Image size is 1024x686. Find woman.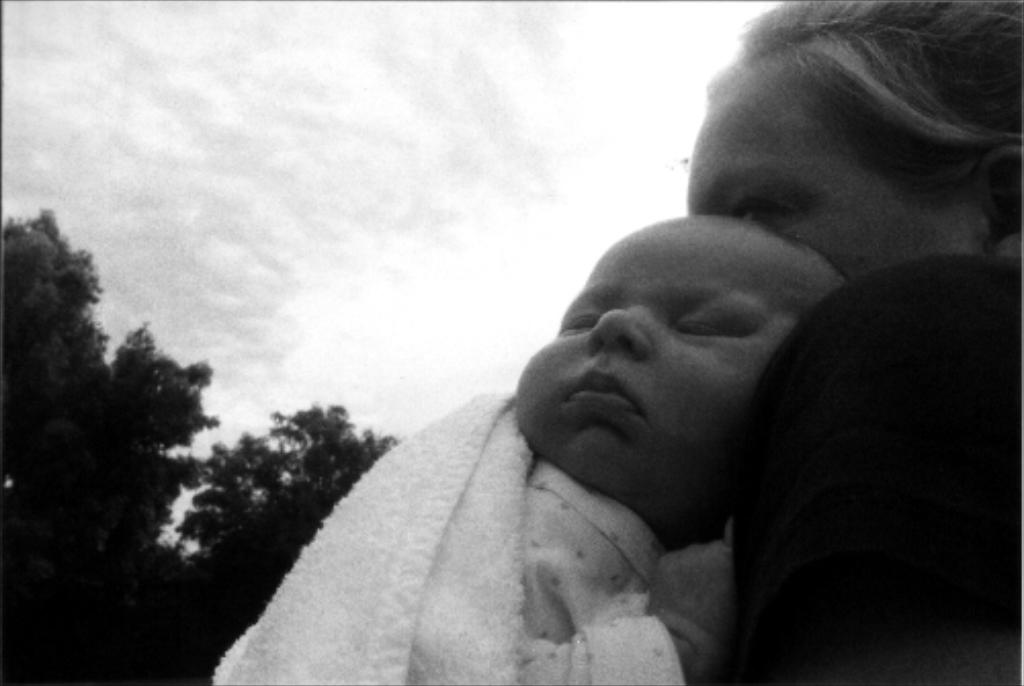
crop(676, 0, 1022, 684).
